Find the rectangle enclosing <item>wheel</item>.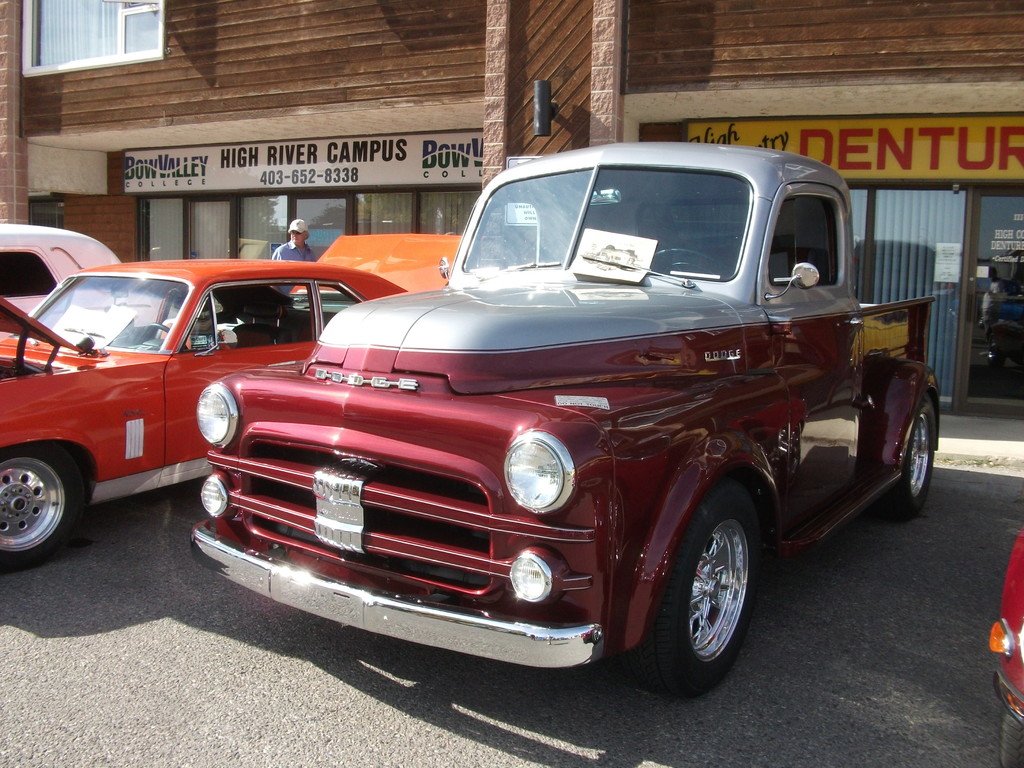
996/707/1023/767.
